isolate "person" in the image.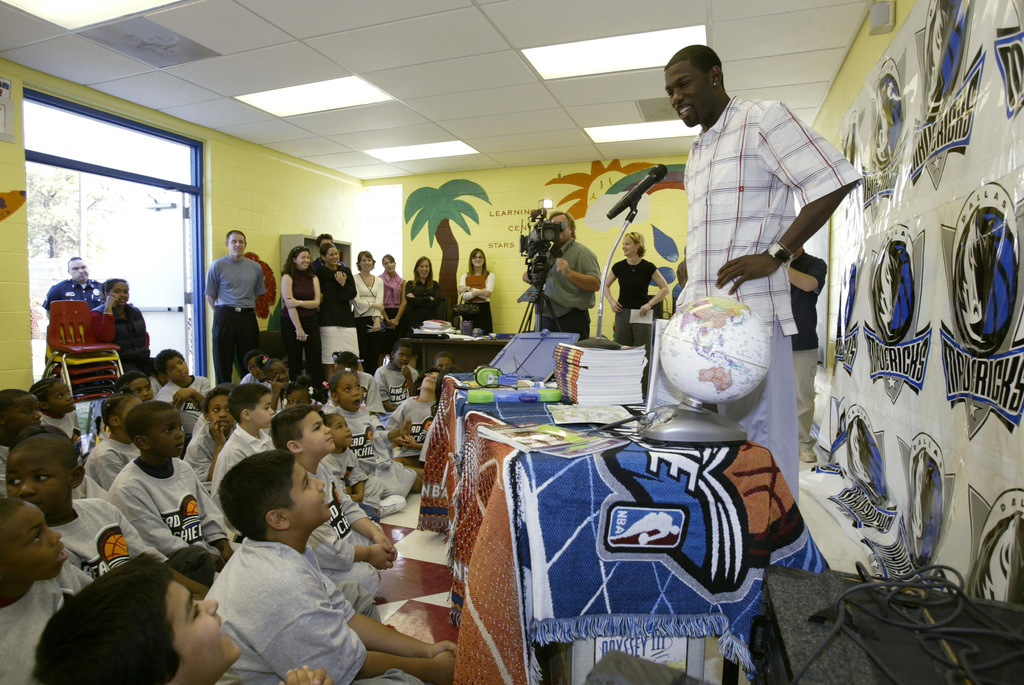
Isolated region: bbox(509, 202, 601, 344).
